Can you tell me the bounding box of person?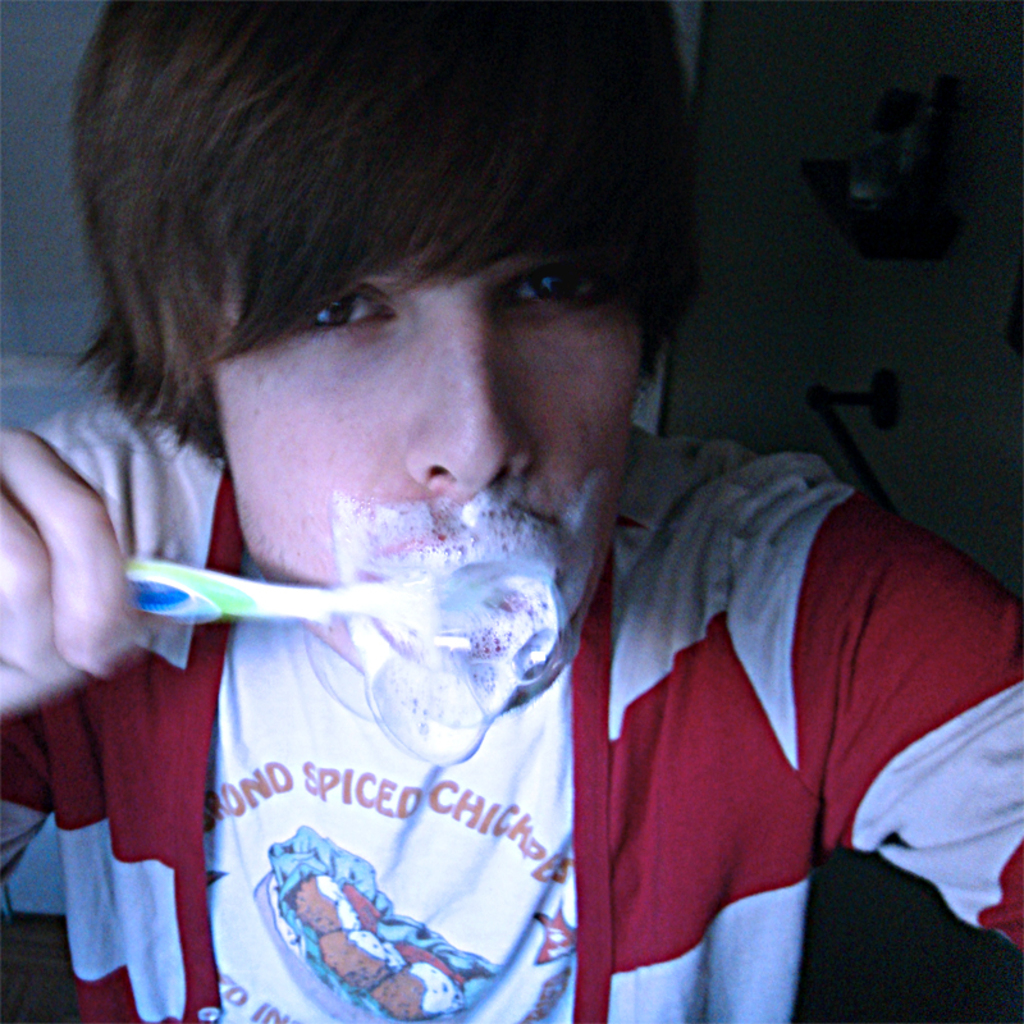
<box>0,0,1023,1012</box>.
